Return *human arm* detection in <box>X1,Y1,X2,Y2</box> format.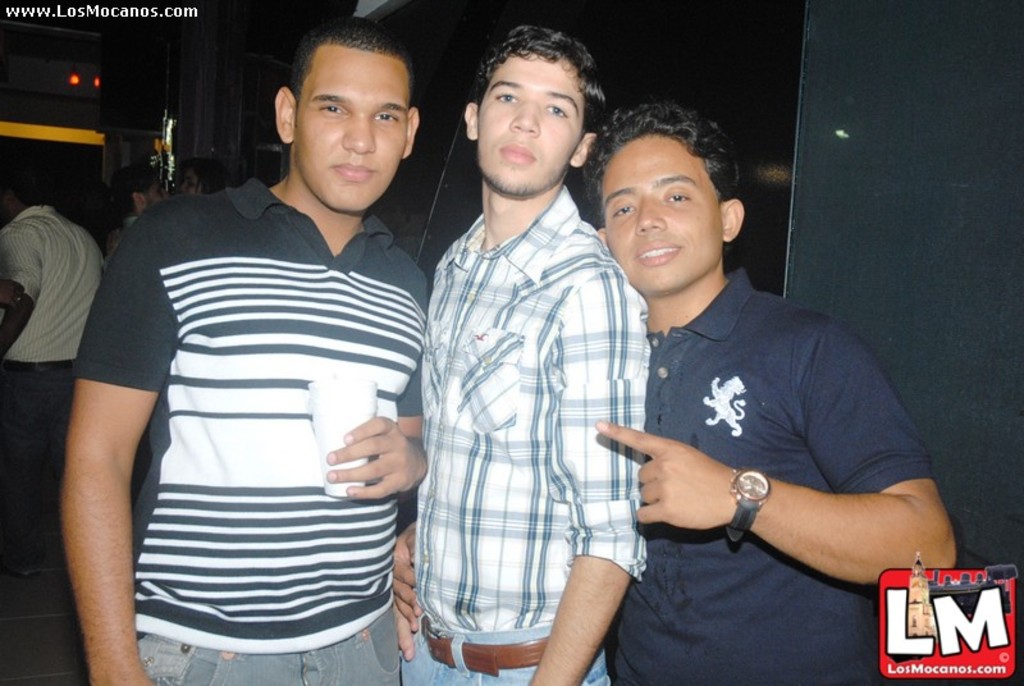
<box>27,220,196,678</box>.
